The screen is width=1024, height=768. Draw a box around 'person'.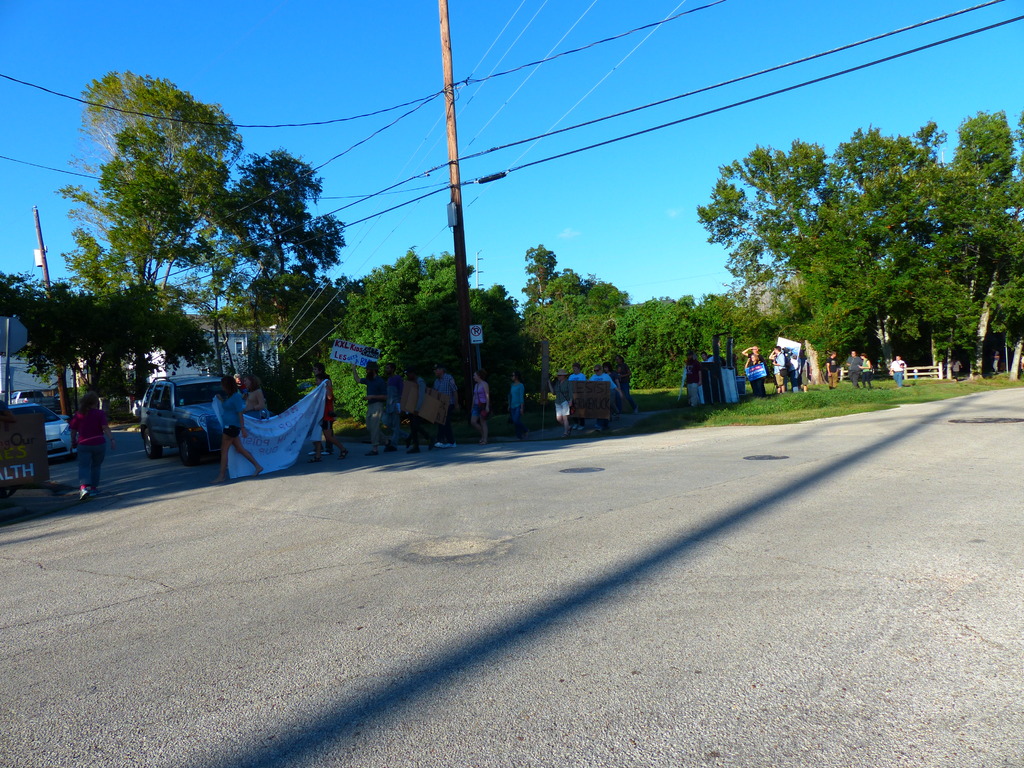
[left=501, top=368, right=524, bottom=444].
